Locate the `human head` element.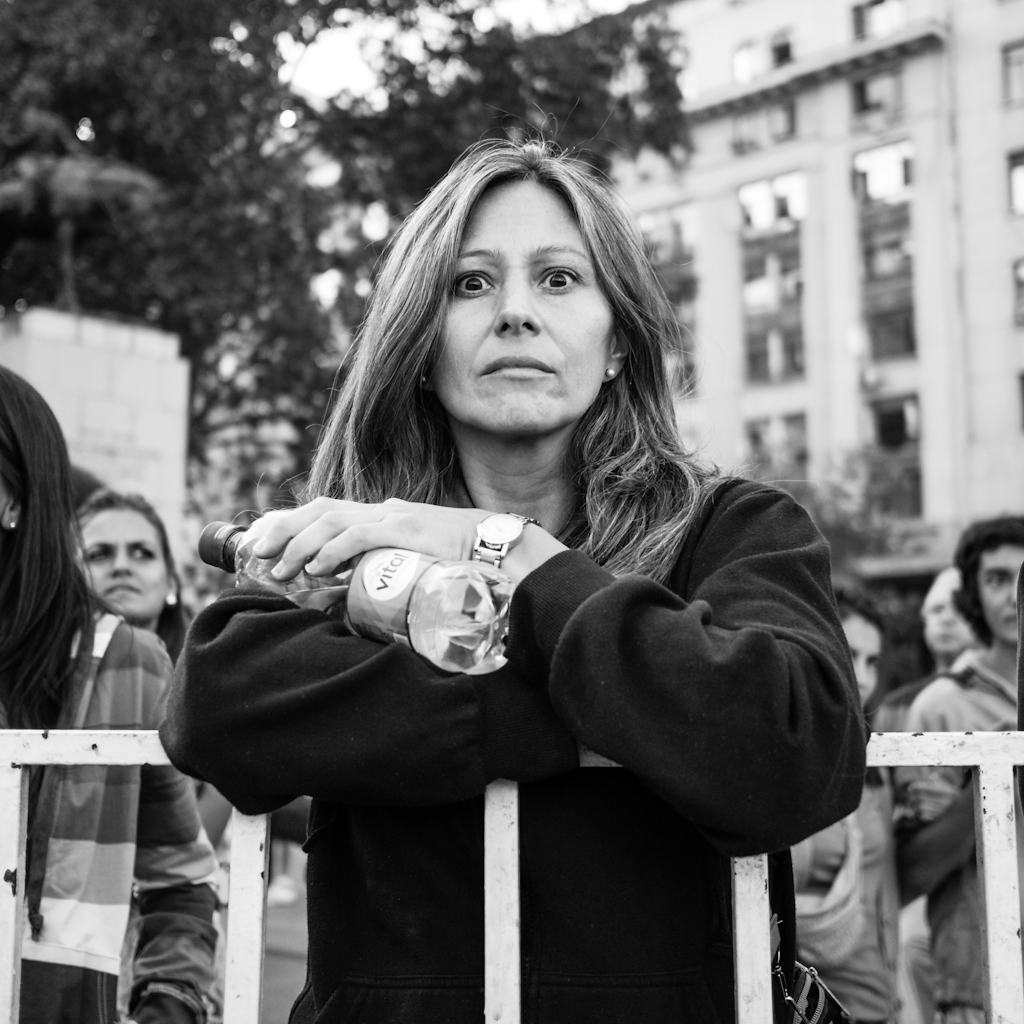
Element bbox: Rect(0, 373, 68, 536).
